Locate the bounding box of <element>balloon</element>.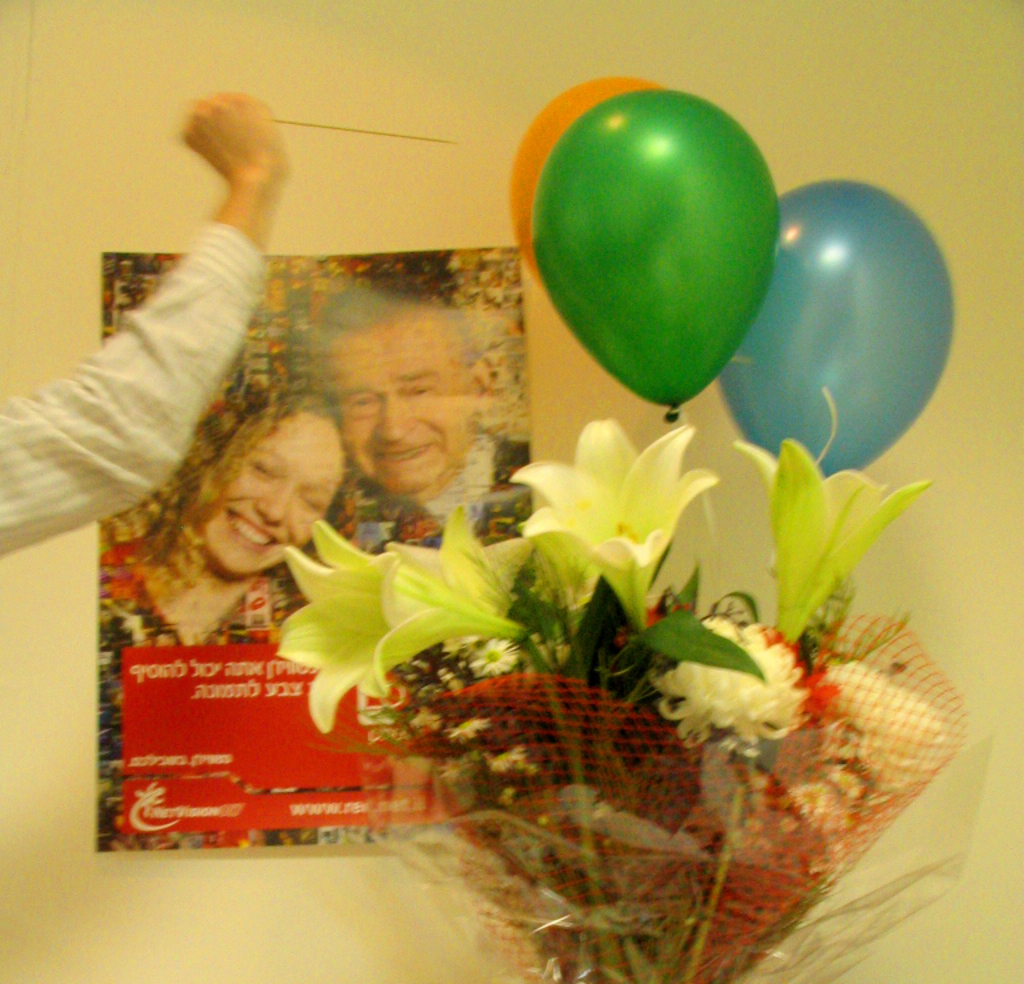
Bounding box: locate(508, 69, 656, 291).
